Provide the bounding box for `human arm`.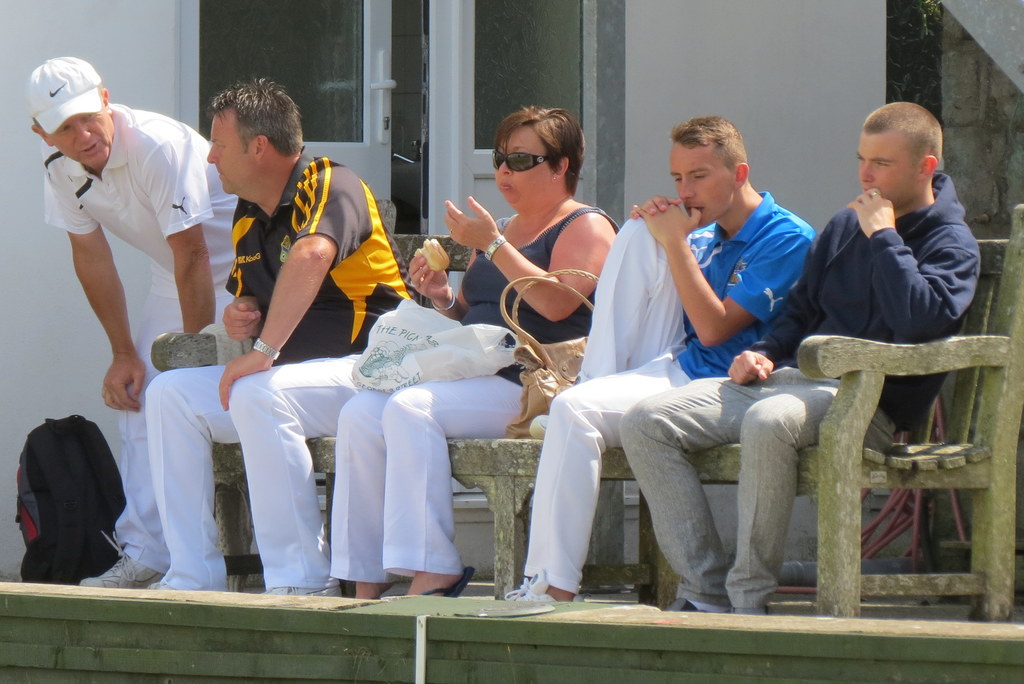
(x1=212, y1=165, x2=365, y2=418).
